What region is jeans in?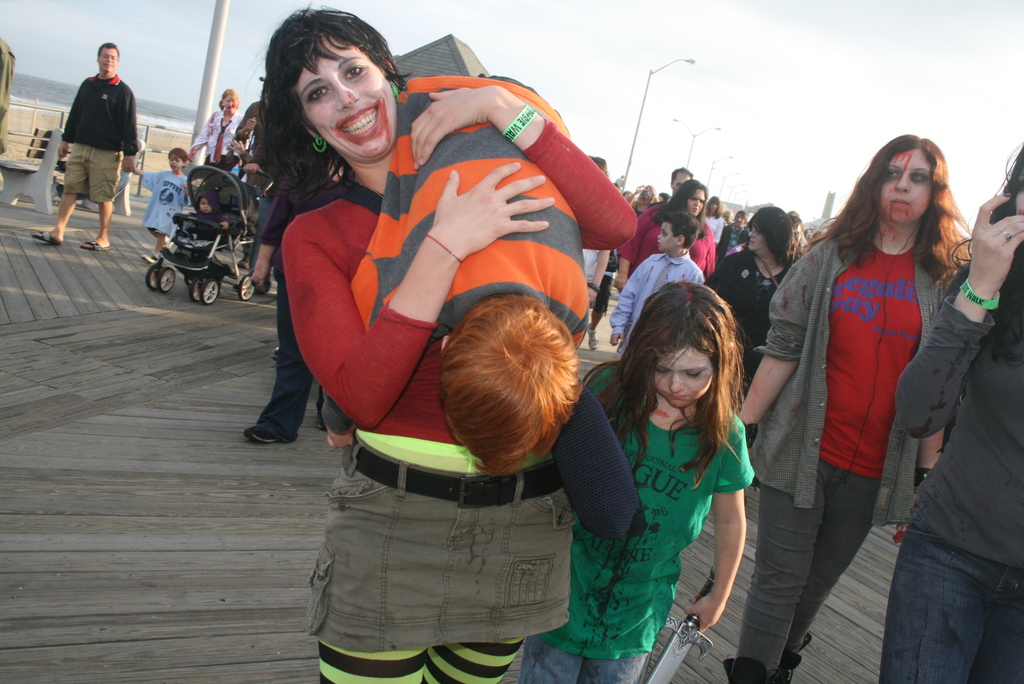
left=757, top=460, right=892, bottom=683.
